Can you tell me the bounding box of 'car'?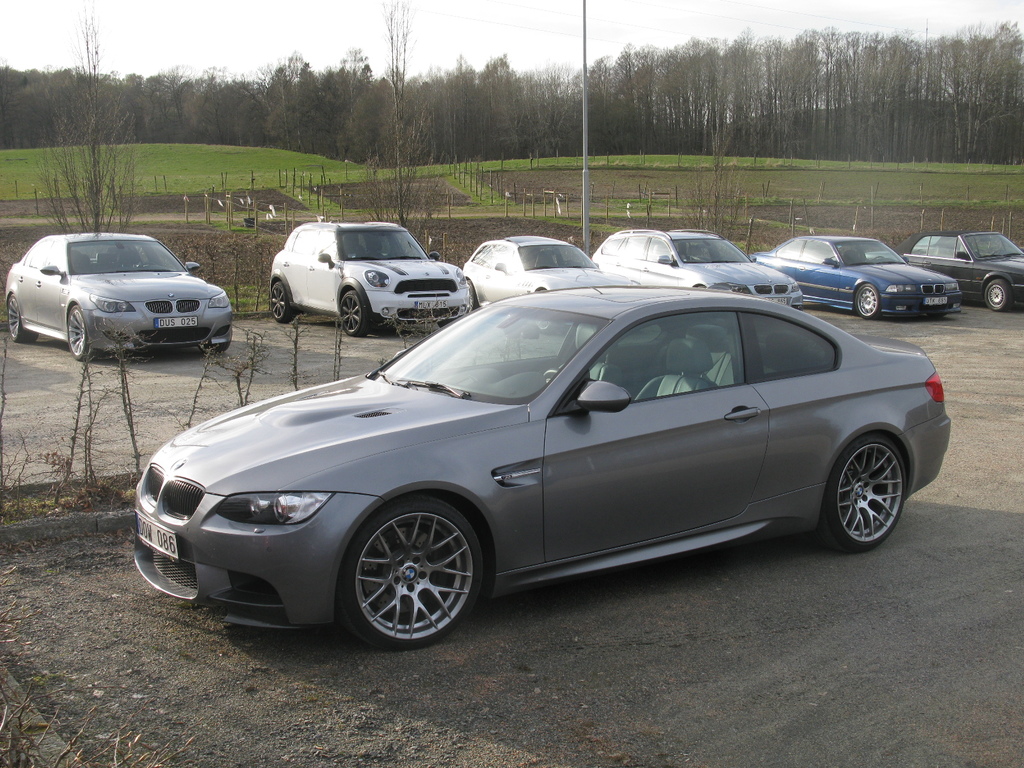
select_region(266, 221, 472, 340).
